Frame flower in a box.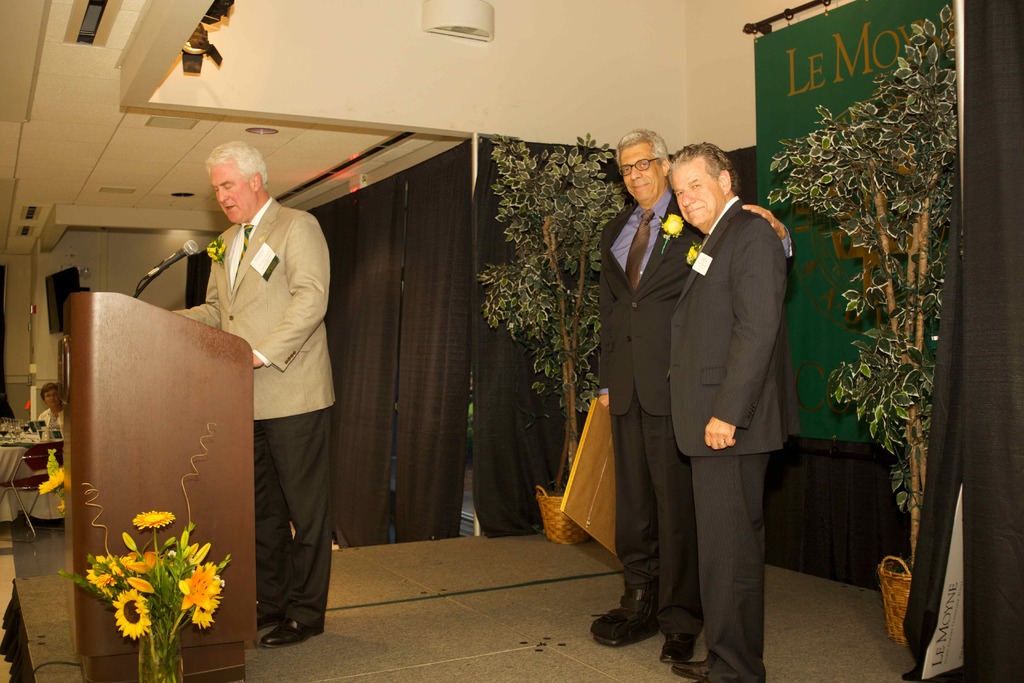
detection(132, 509, 175, 532).
